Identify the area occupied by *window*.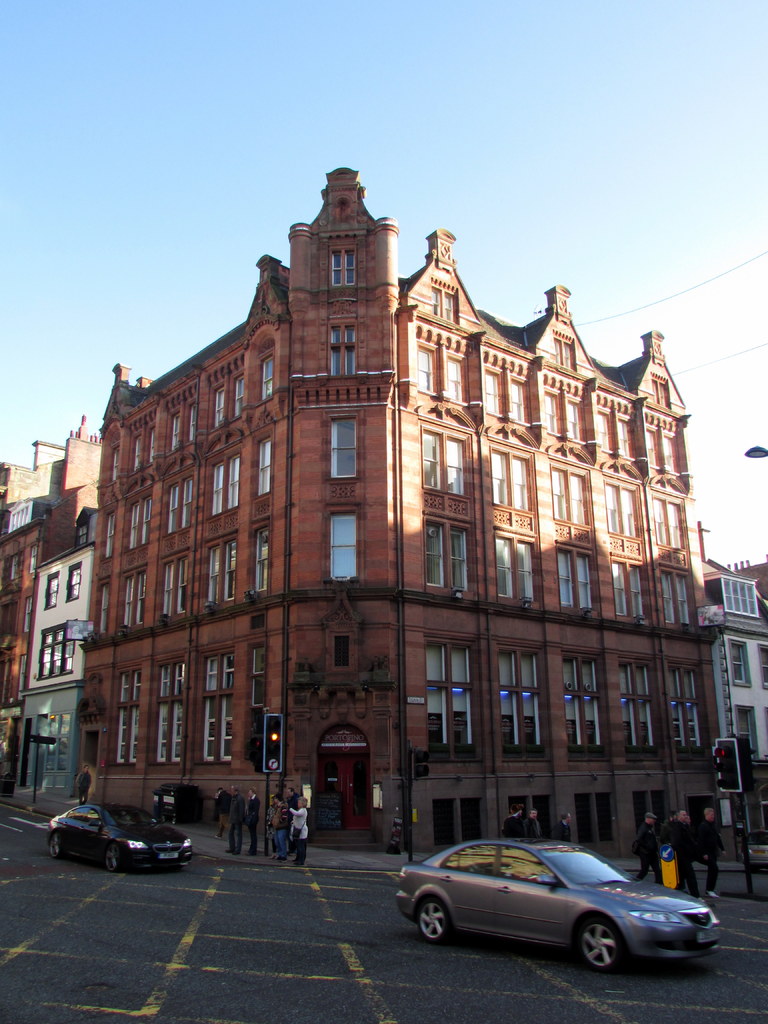
Area: <box>620,655,648,758</box>.
